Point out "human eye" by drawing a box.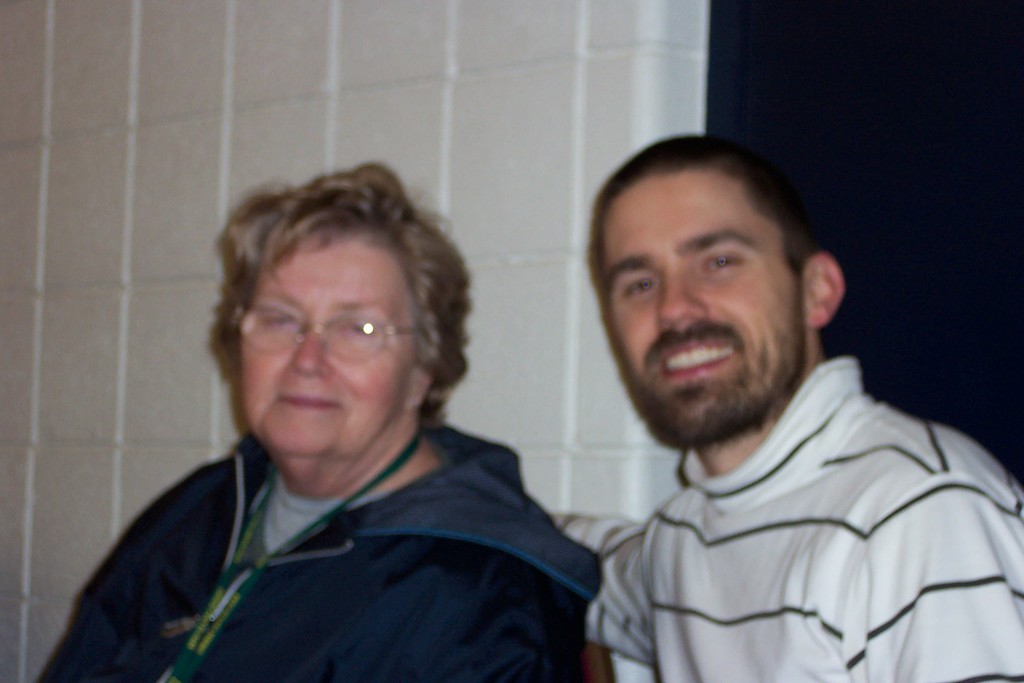
(700, 248, 746, 276).
